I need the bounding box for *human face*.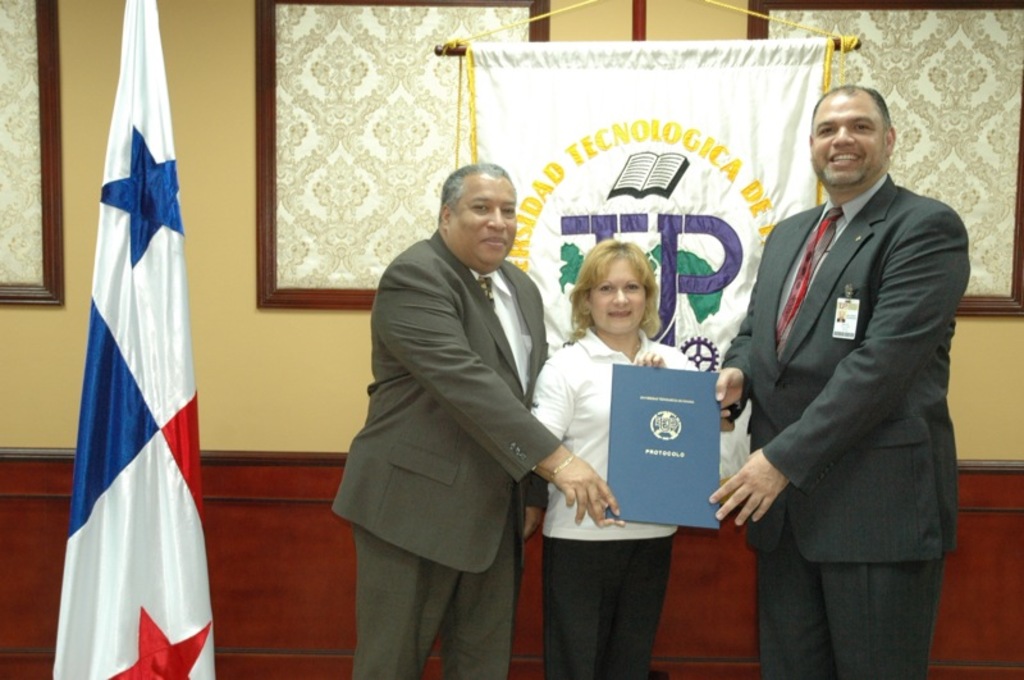
Here it is: Rect(813, 95, 882, 188).
